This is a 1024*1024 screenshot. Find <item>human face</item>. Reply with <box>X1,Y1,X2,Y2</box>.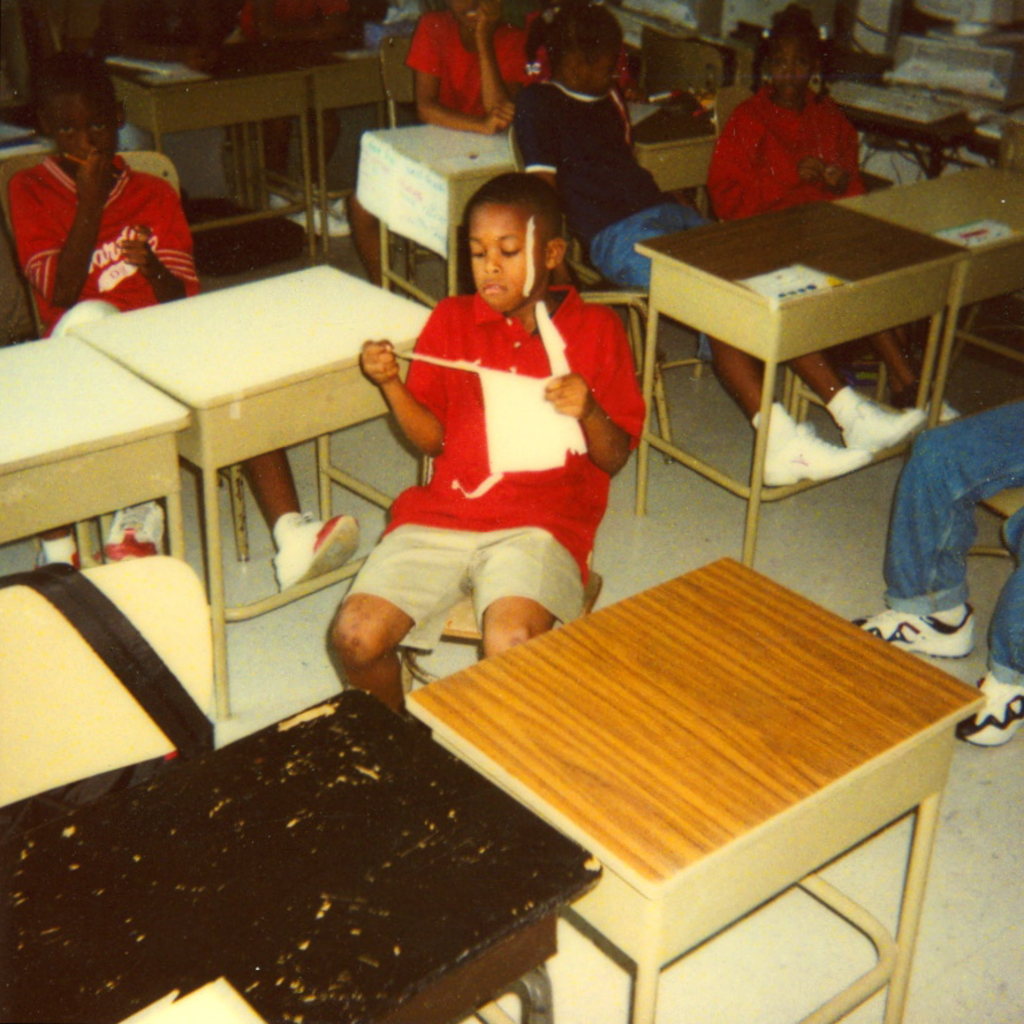
<box>50,88,121,179</box>.
